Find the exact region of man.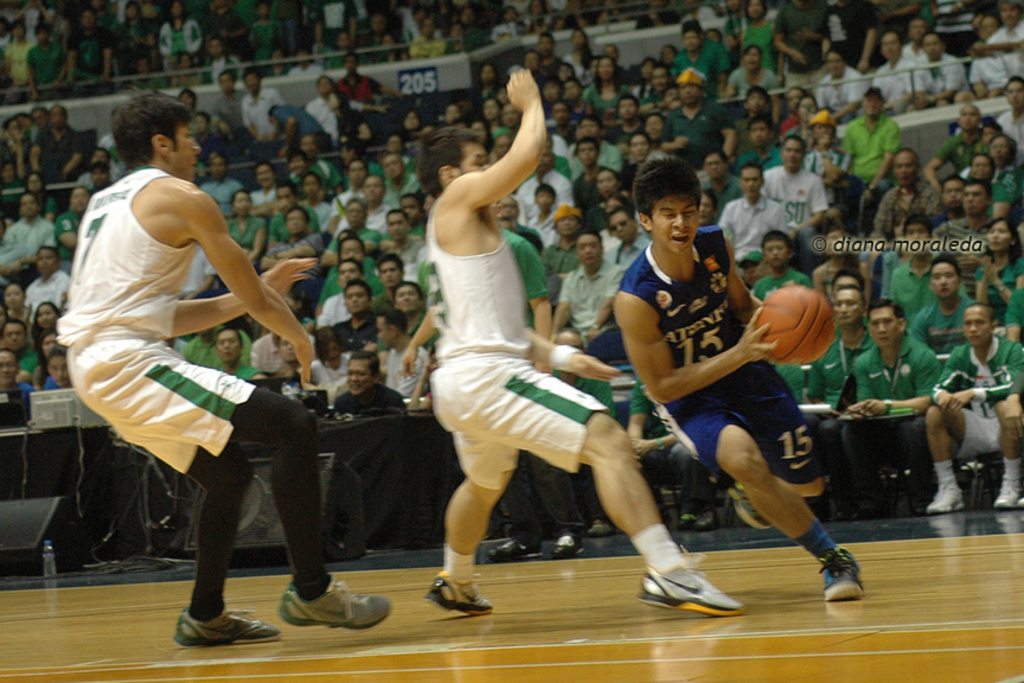
Exact region: pyautogui.locateOnScreen(621, 91, 645, 139).
